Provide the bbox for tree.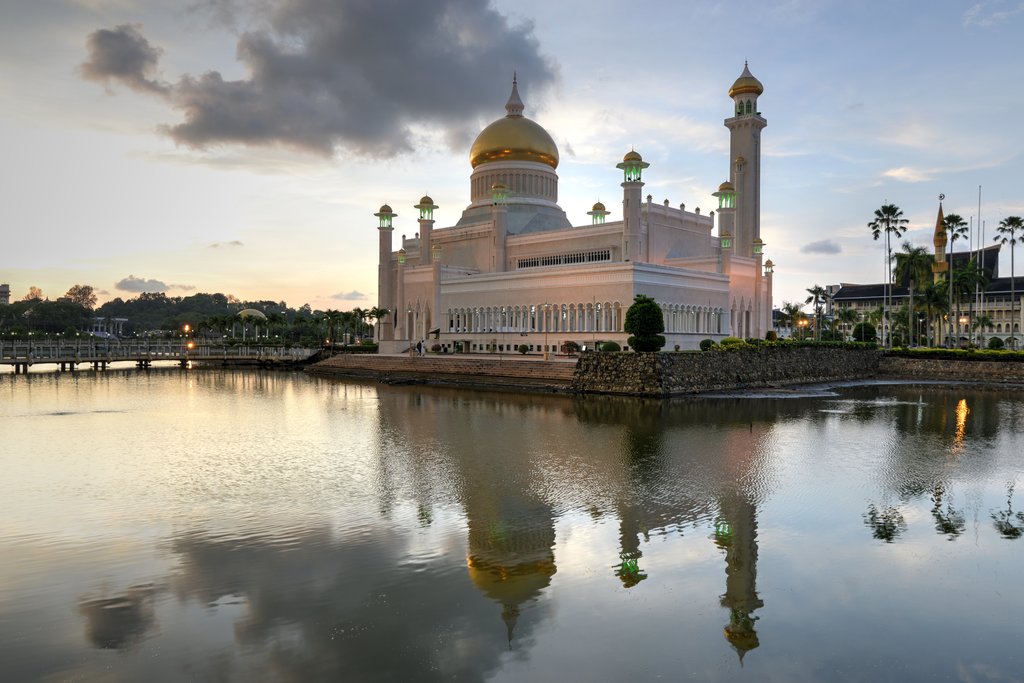
region(771, 303, 788, 332).
